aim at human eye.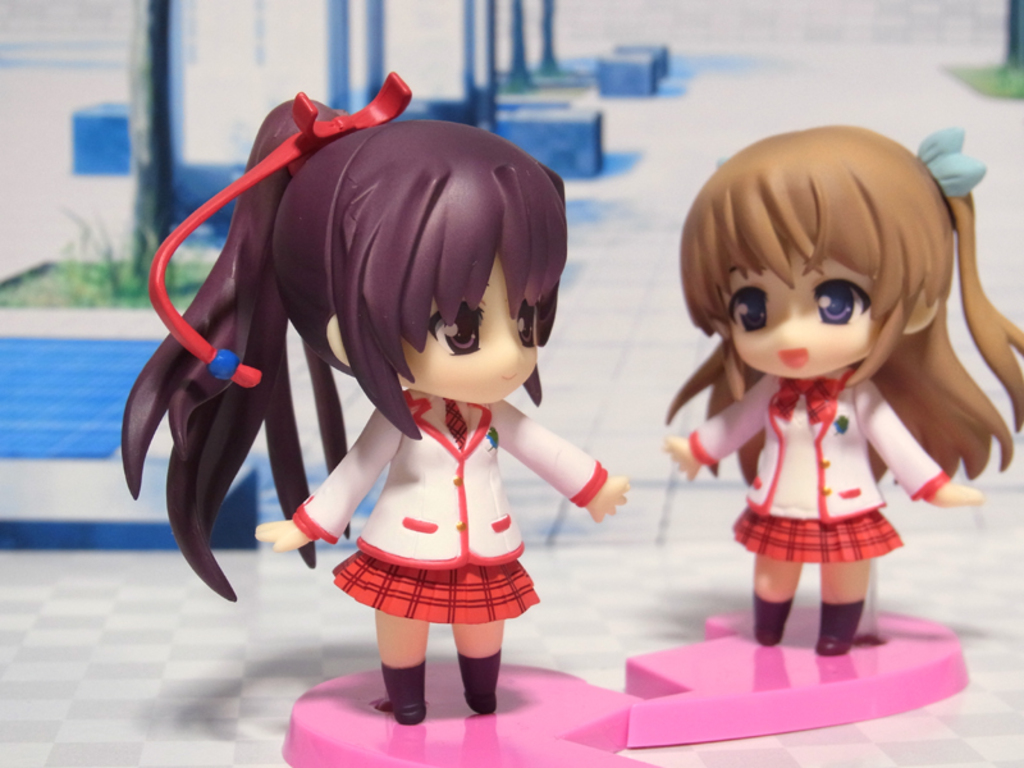
Aimed at [727,285,769,335].
